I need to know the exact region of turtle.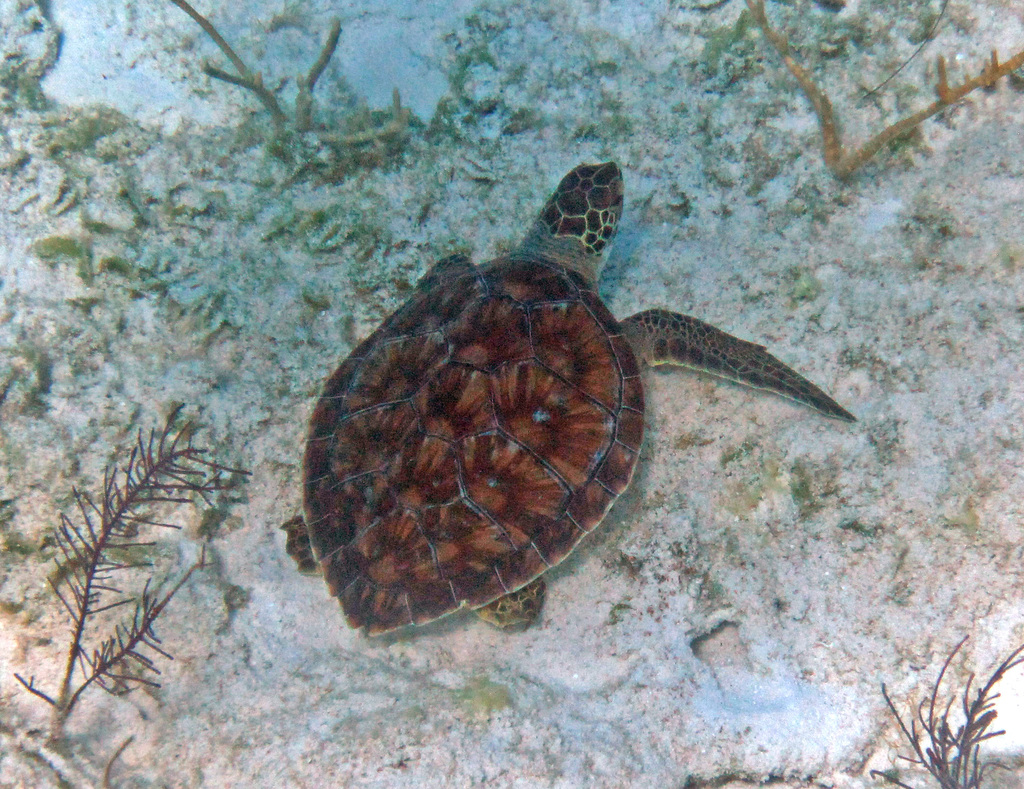
Region: 280 159 860 639.
